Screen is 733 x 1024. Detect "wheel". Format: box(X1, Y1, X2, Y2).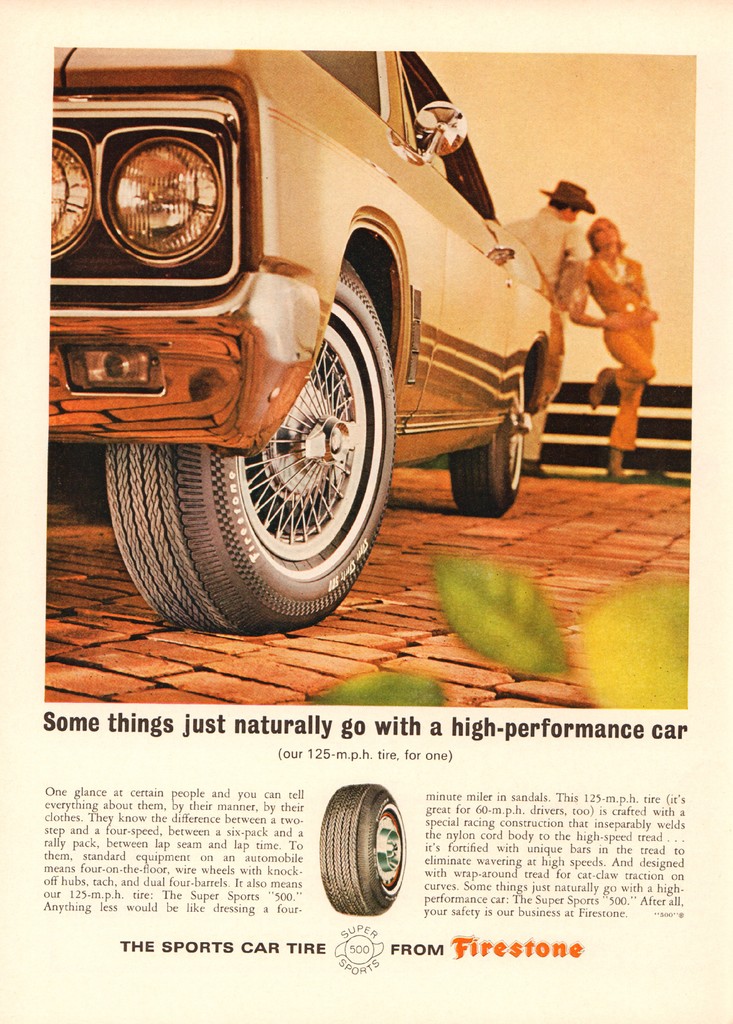
box(445, 374, 529, 519).
